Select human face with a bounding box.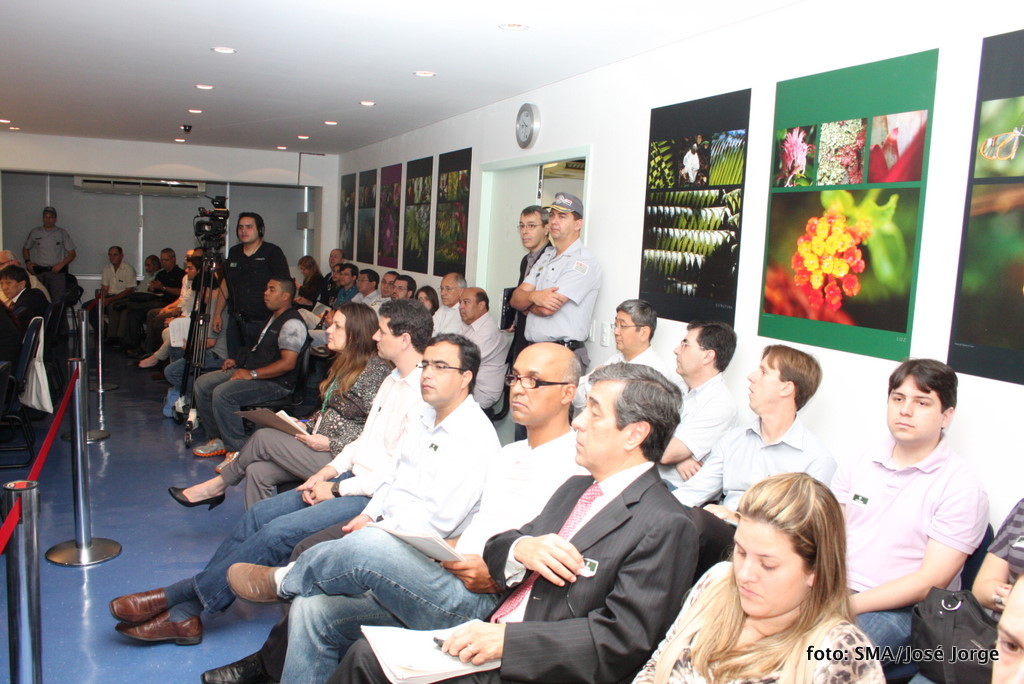
{"left": 890, "top": 375, "right": 943, "bottom": 439}.
